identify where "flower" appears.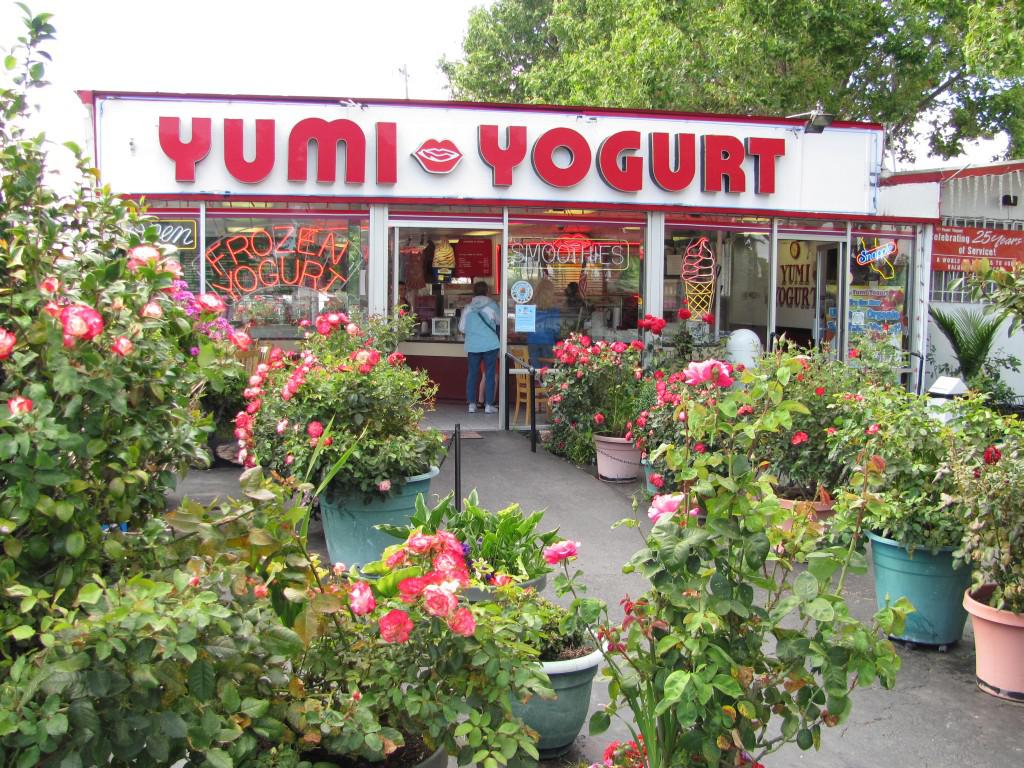
Appears at [x1=812, y1=384, x2=826, y2=396].
